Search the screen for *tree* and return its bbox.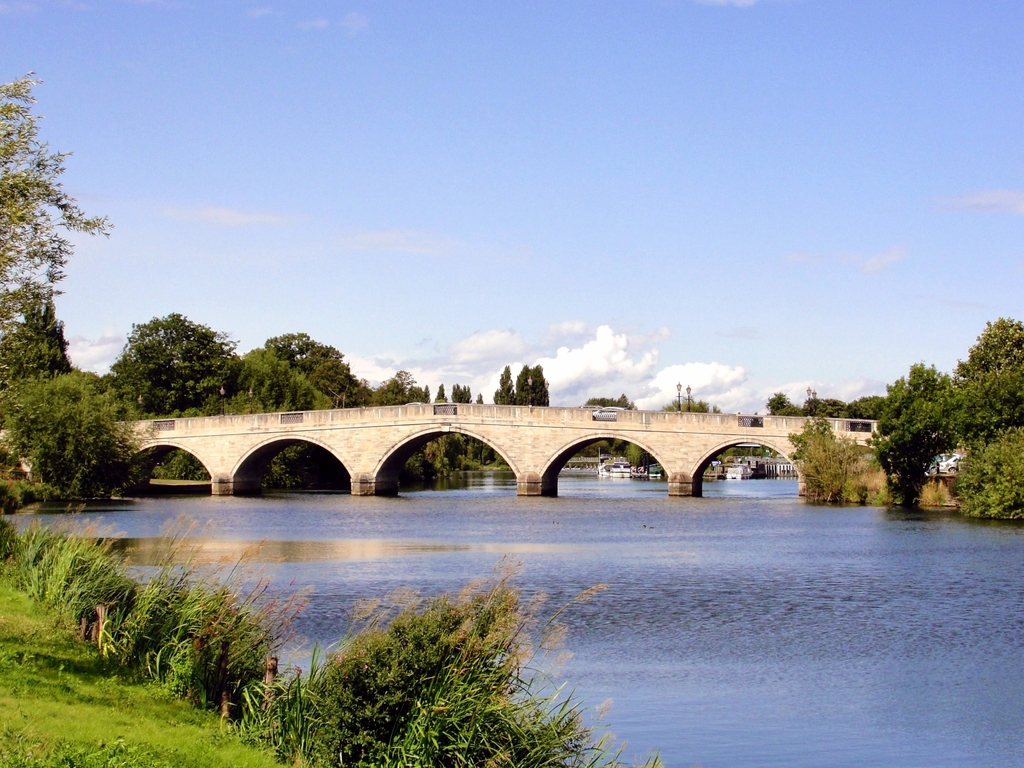
Found: Rect(10, 305, 72, 378).
